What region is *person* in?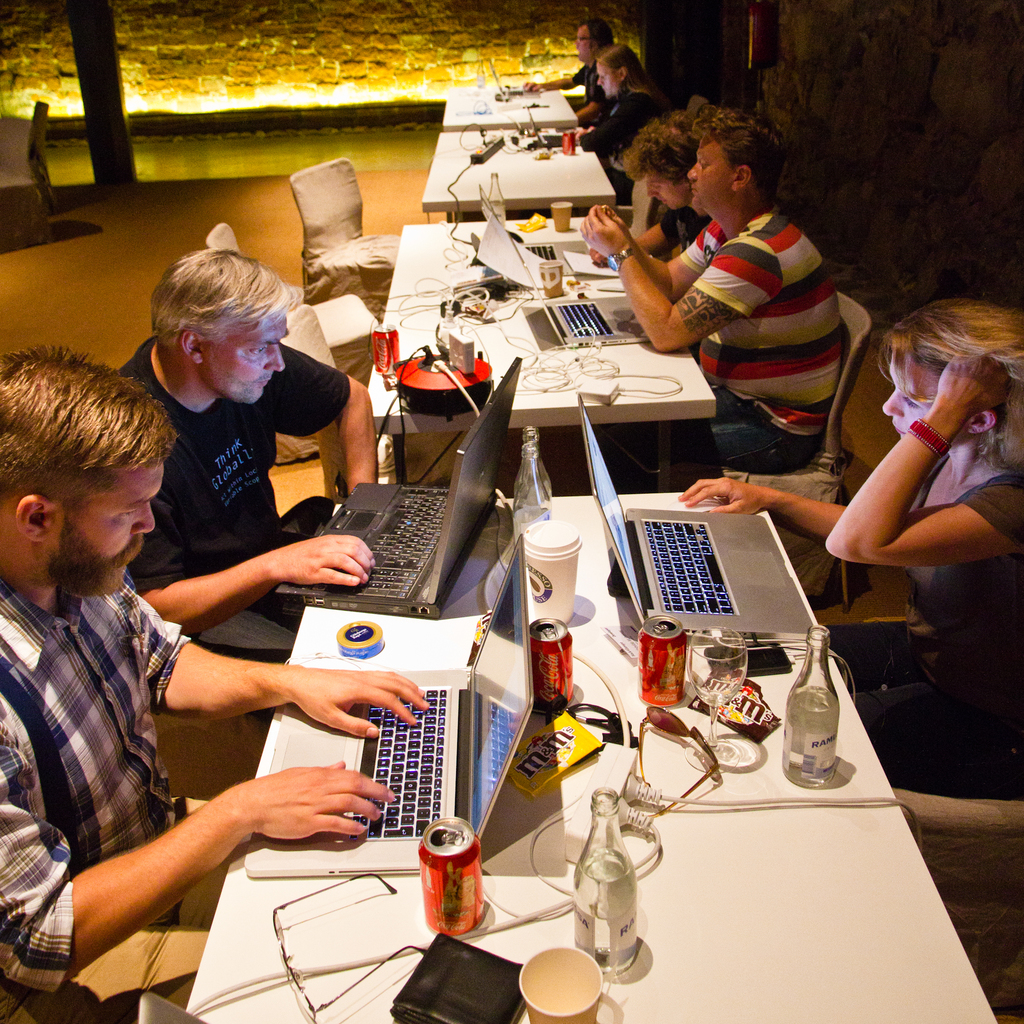
113 241 387 626.
